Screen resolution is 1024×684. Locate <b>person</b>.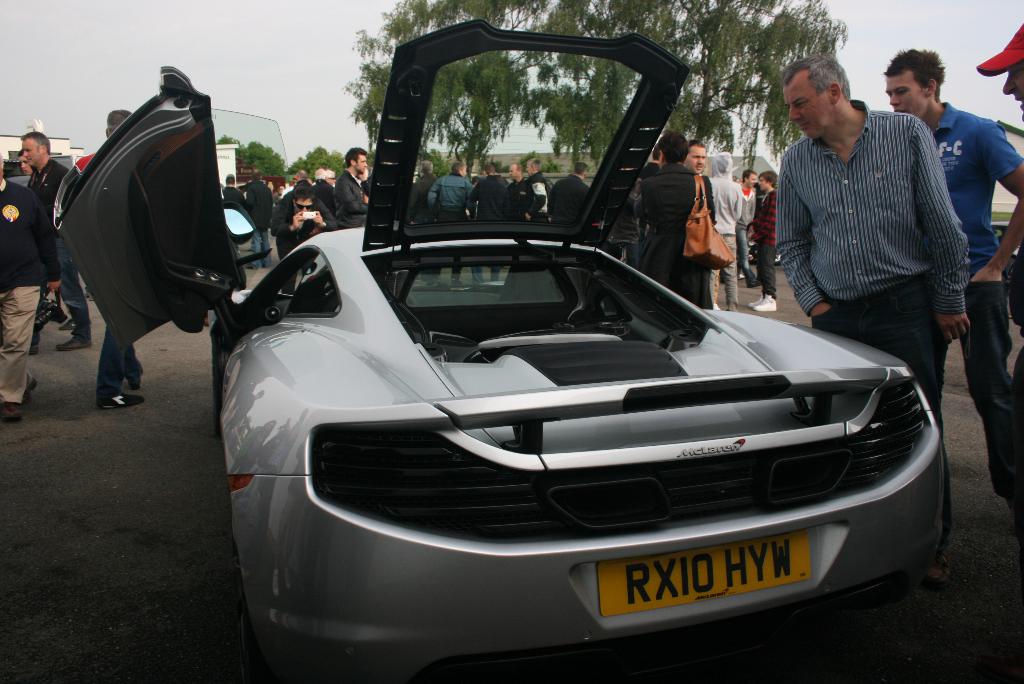
region(533, 149, 545, 218).
